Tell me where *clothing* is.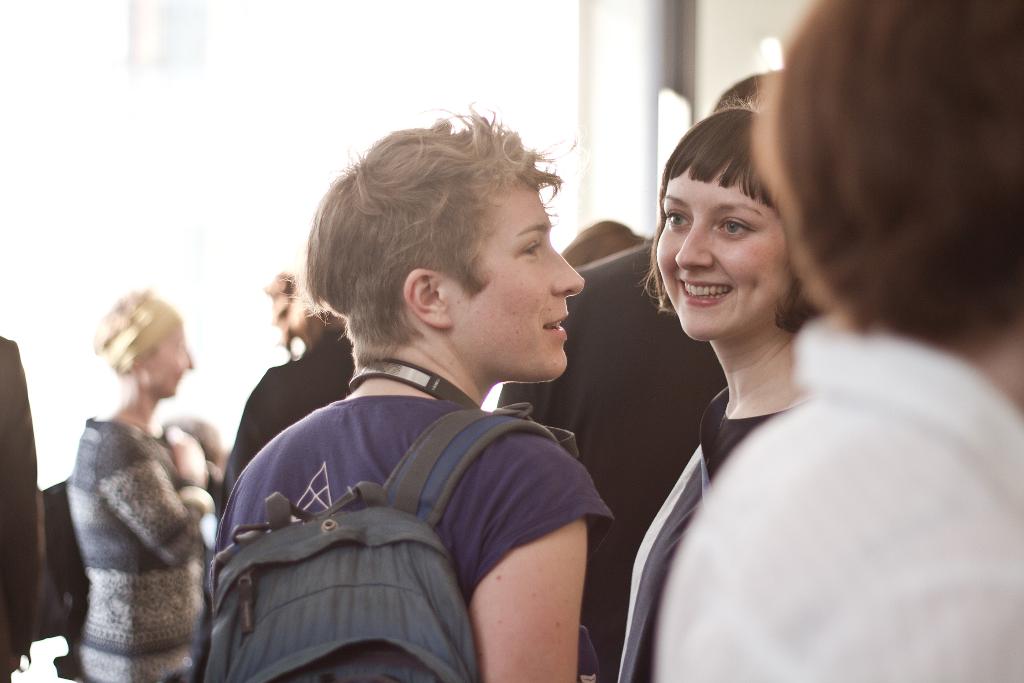
*clothing* is at (655,315,1023,682).
